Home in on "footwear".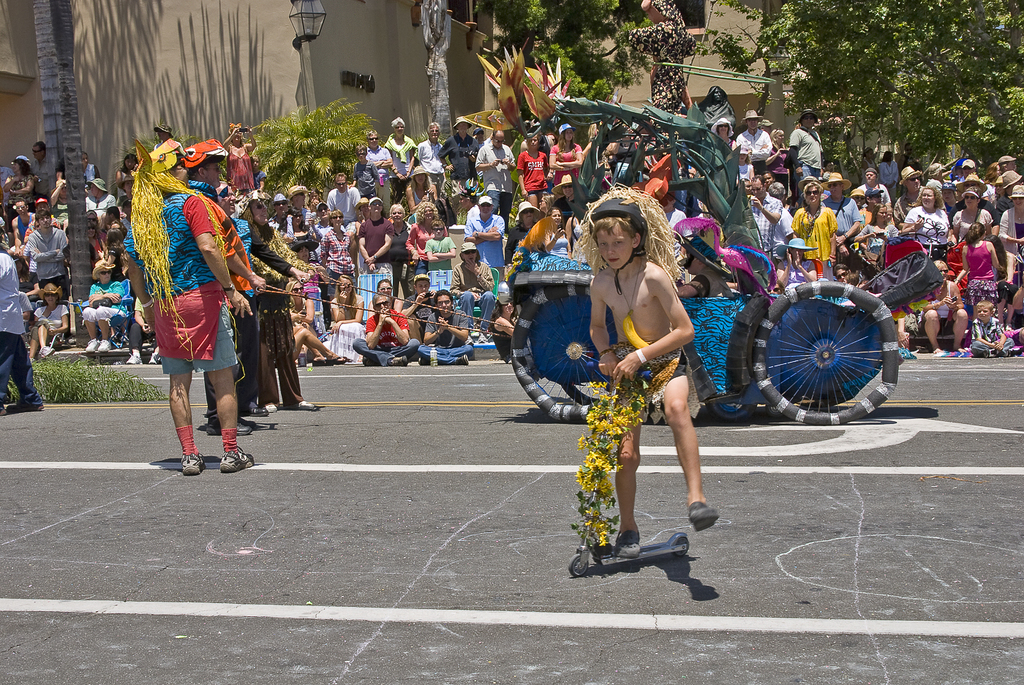
Homed in at Rect(85, 339, 97, 352).
